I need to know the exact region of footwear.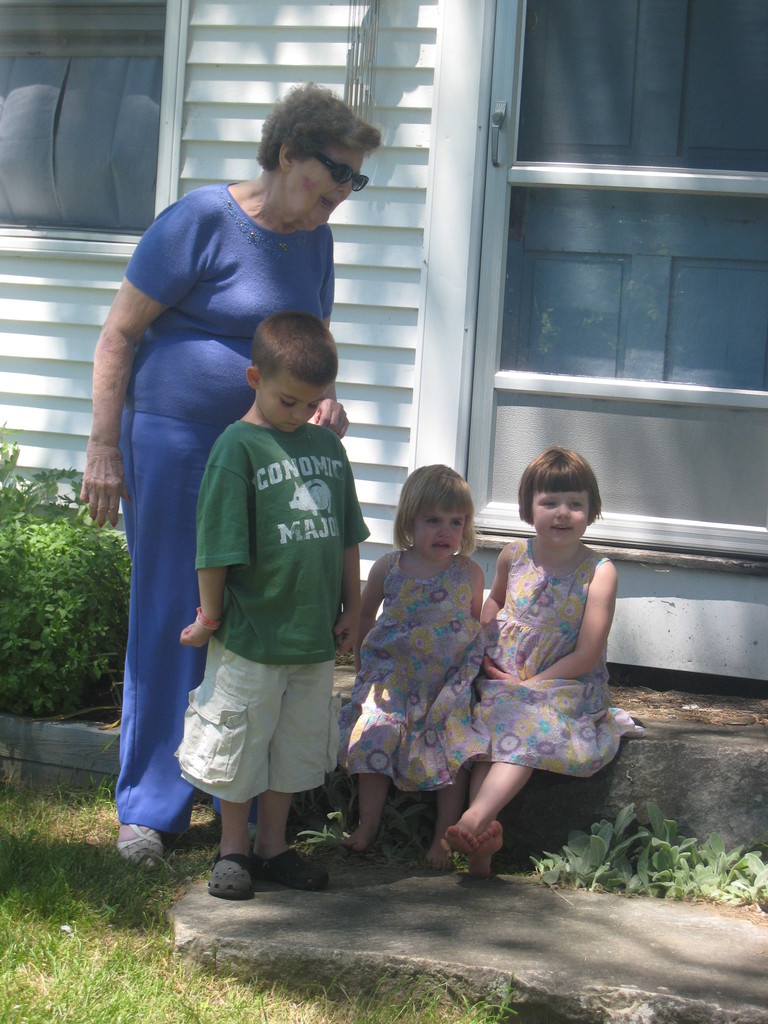
Region: pyautogui.locateOnScreen(203, 844, 264, 904).
